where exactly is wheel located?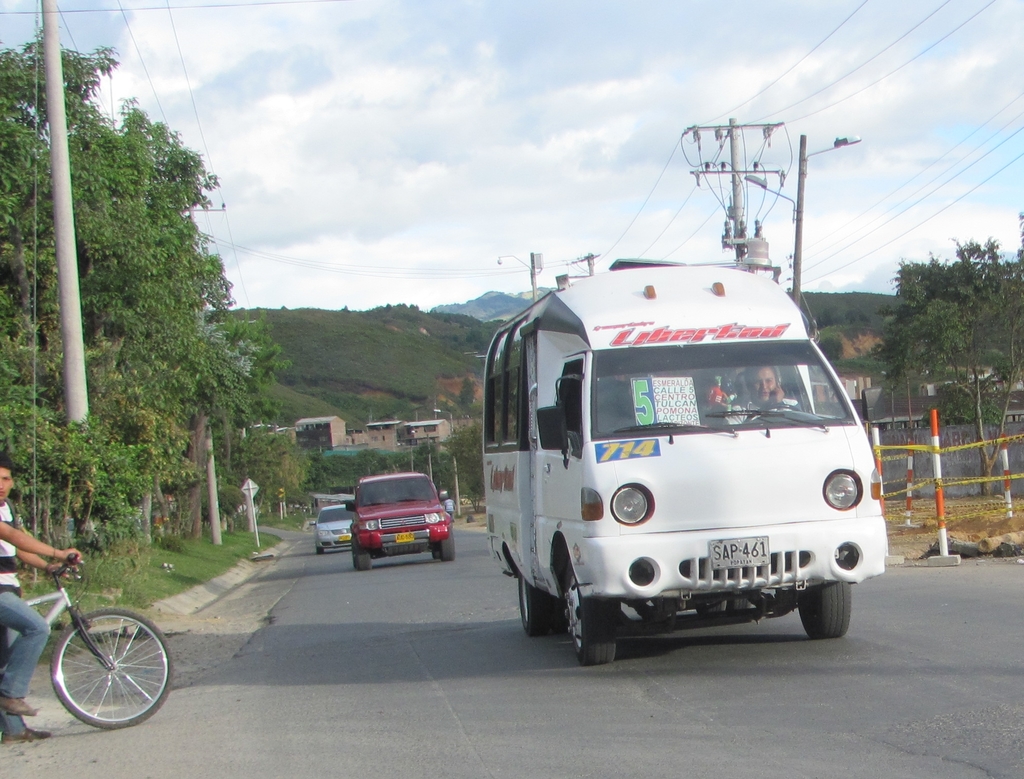
Its bounding box is (25, 604, 164, 728).
